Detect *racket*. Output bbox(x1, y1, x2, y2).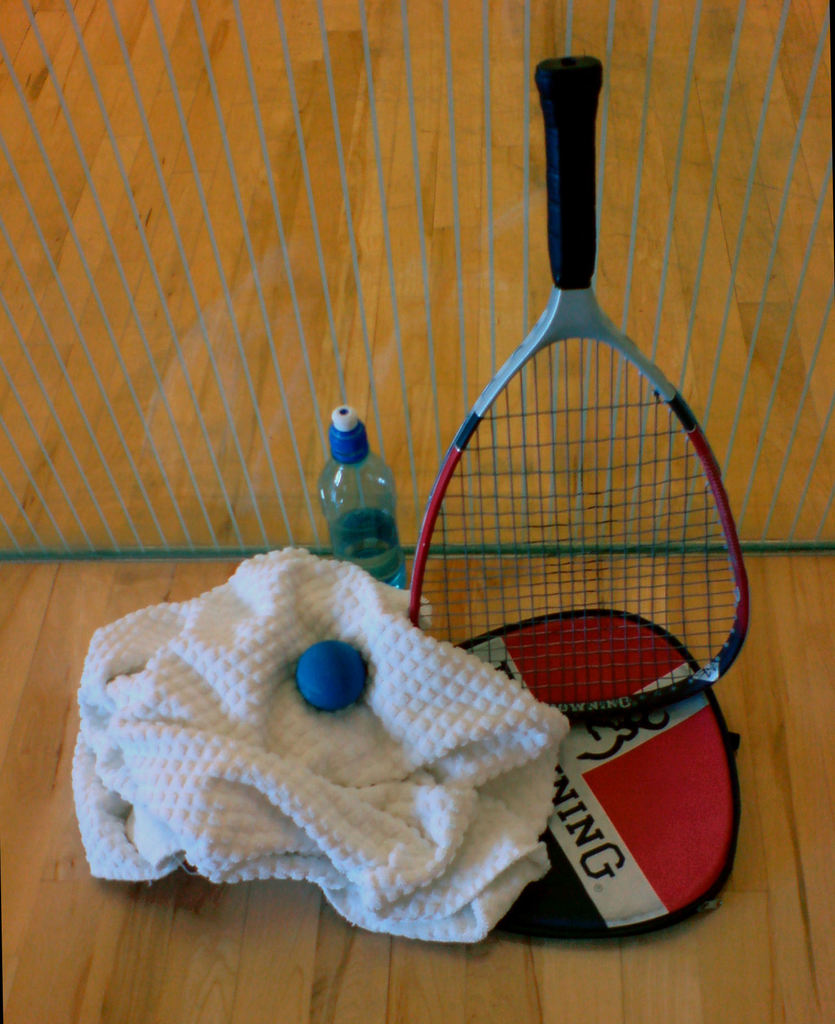
bbox(403, 56, 753, 726).
